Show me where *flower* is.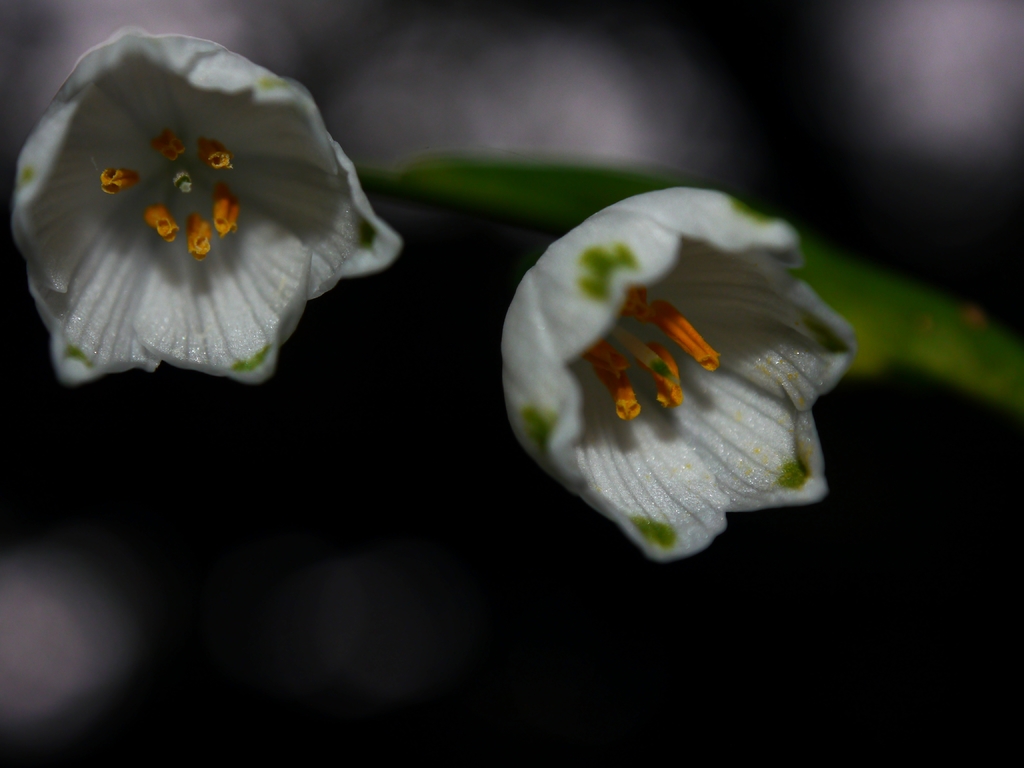
*flower* is at box=[514, 179, 847, 590].
